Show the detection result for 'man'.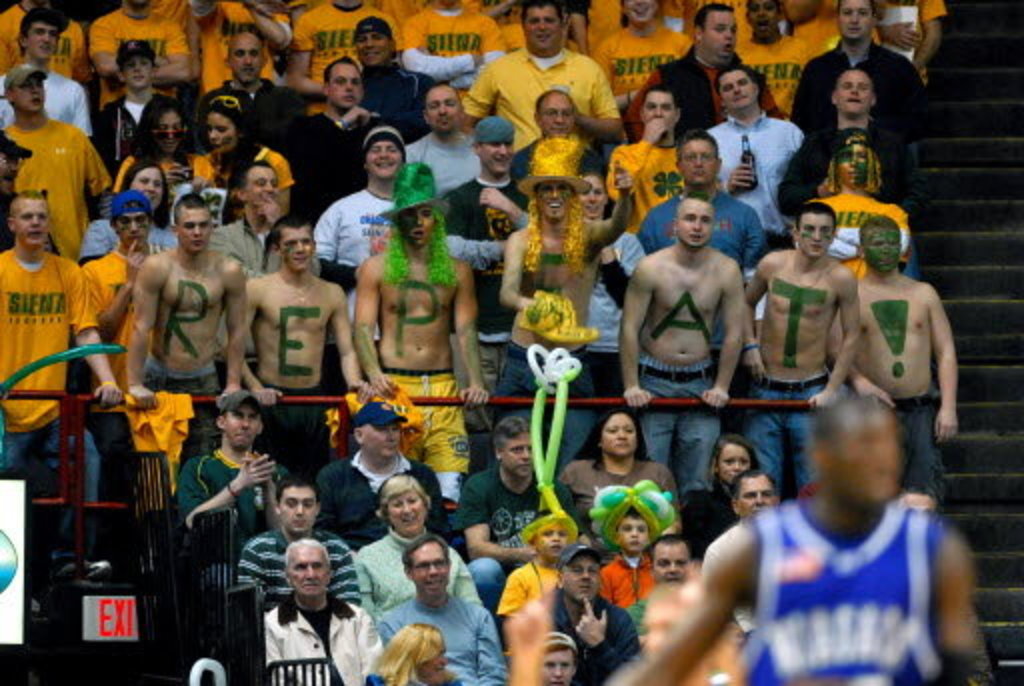
left=264, top=536, right=380, bottom=684.
